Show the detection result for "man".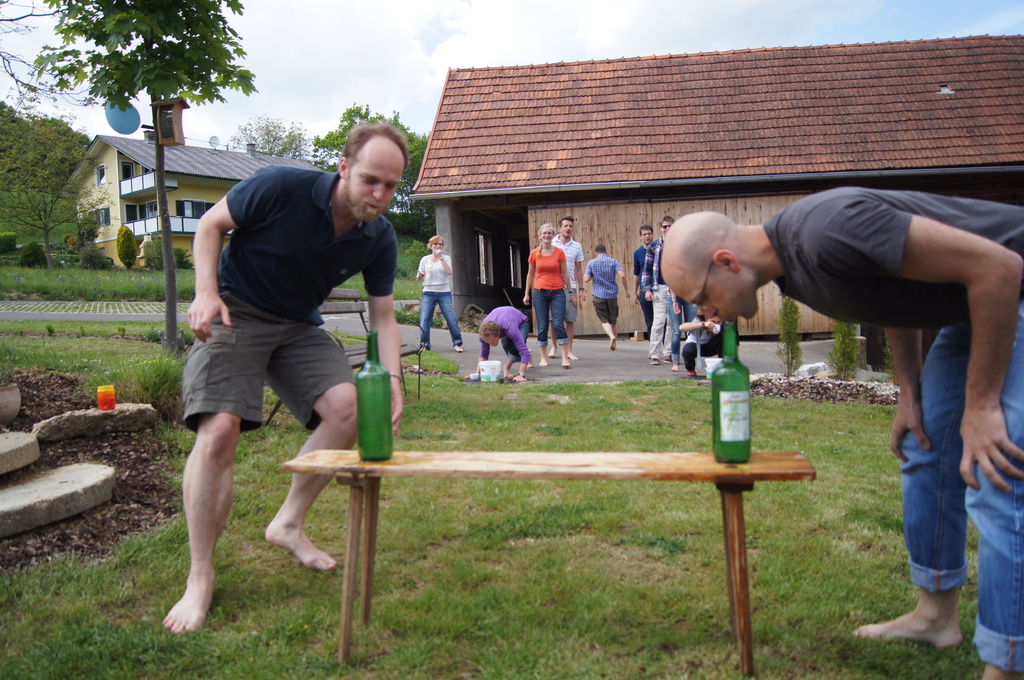
l=542, t=216, r=586, b=358.
